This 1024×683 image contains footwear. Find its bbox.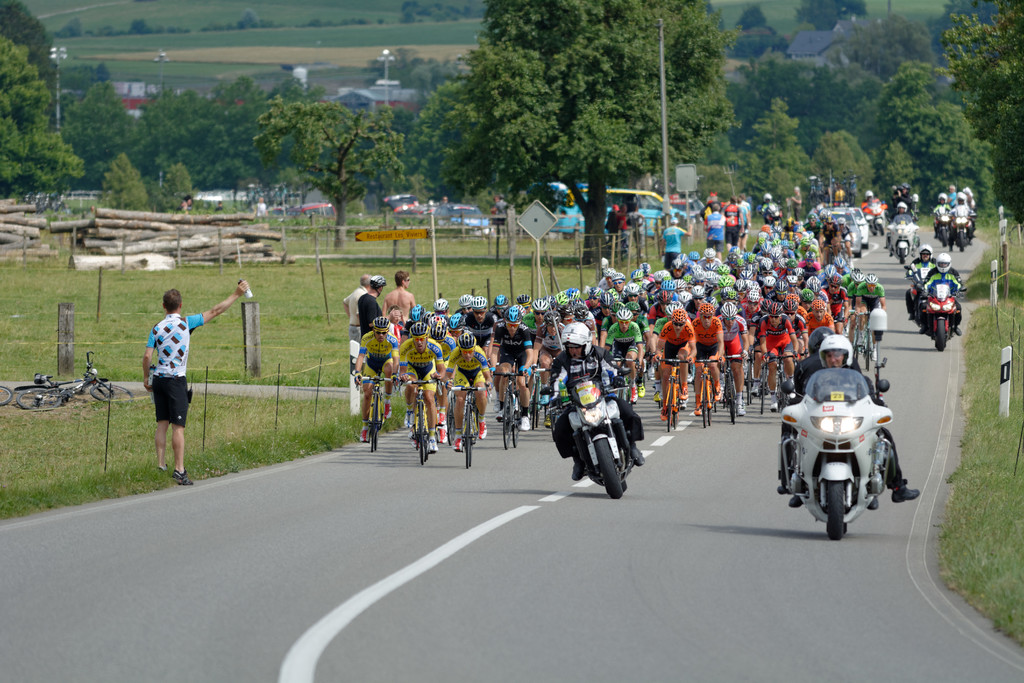
bbox(952, 324, 962, 338).
